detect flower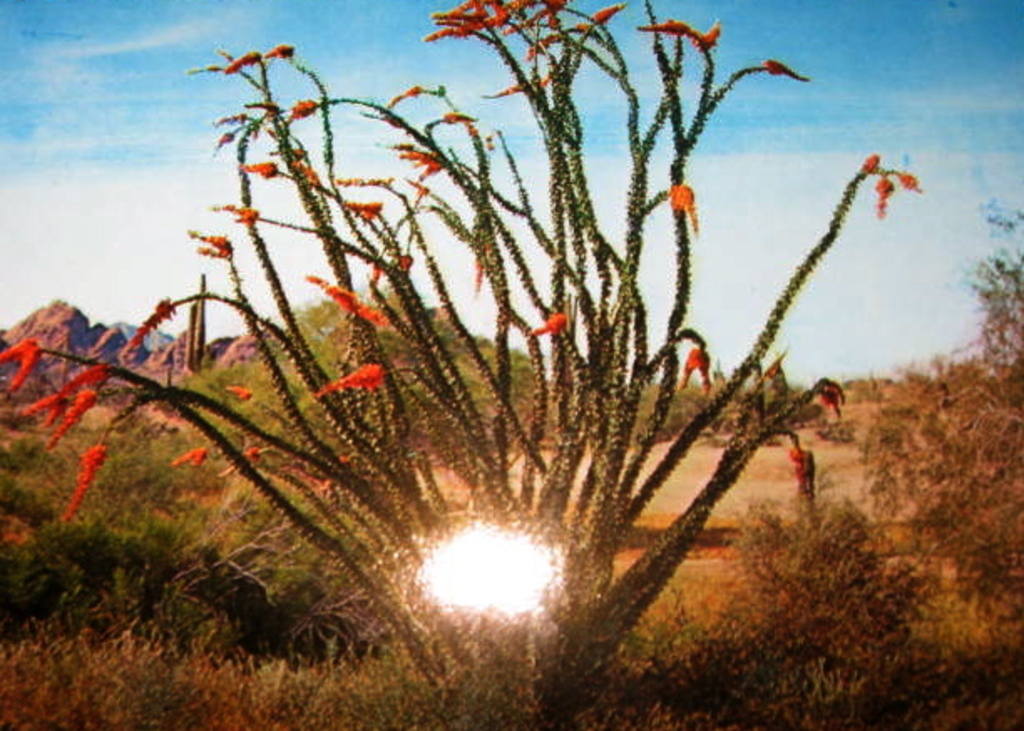
[897,169,927,192]
